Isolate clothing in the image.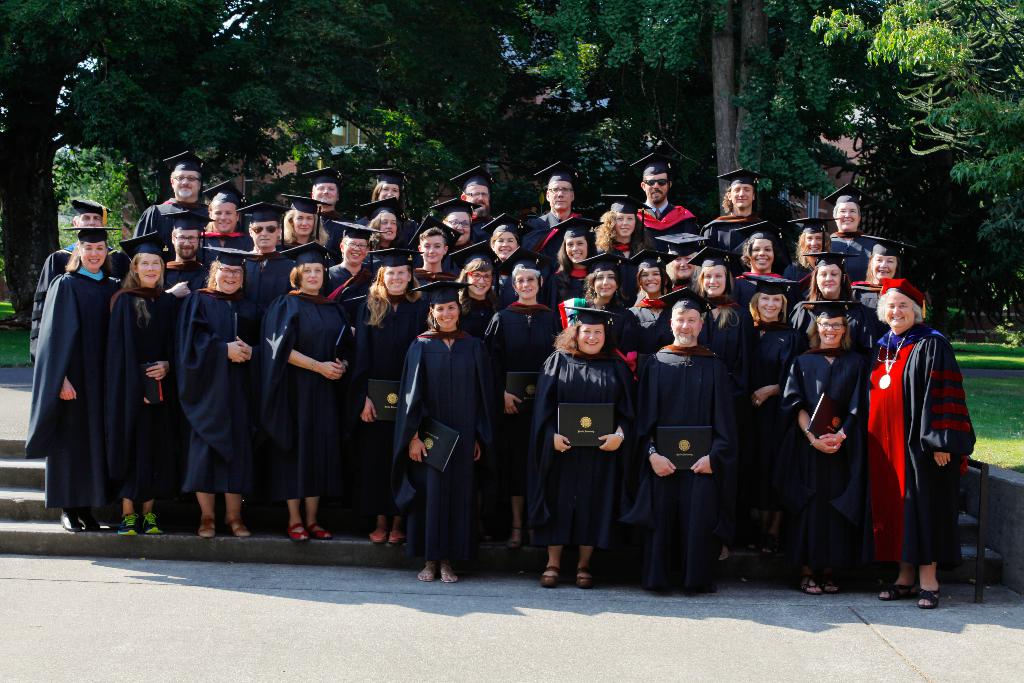
Isolated region: [x1=703, y1=289, x2=756, y2=345].
